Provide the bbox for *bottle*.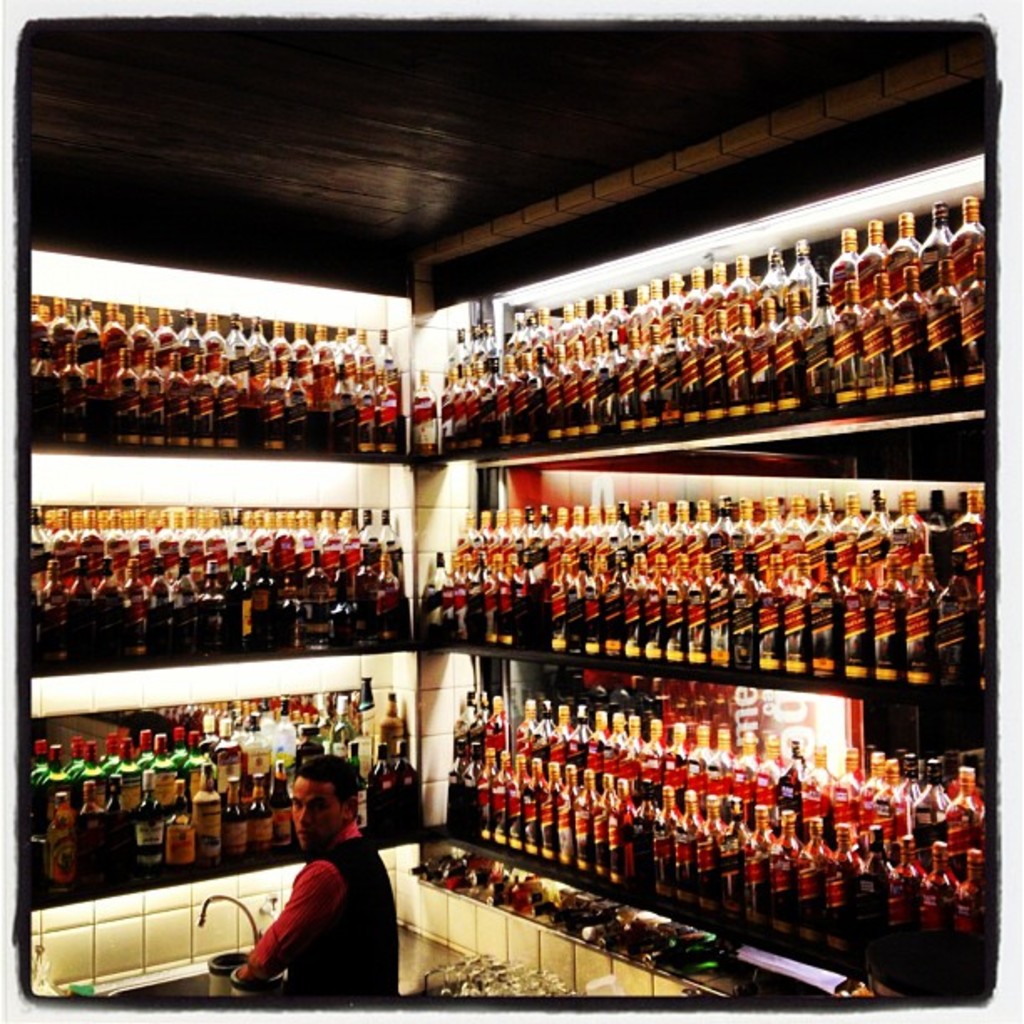
201, 310, 221, 356.
